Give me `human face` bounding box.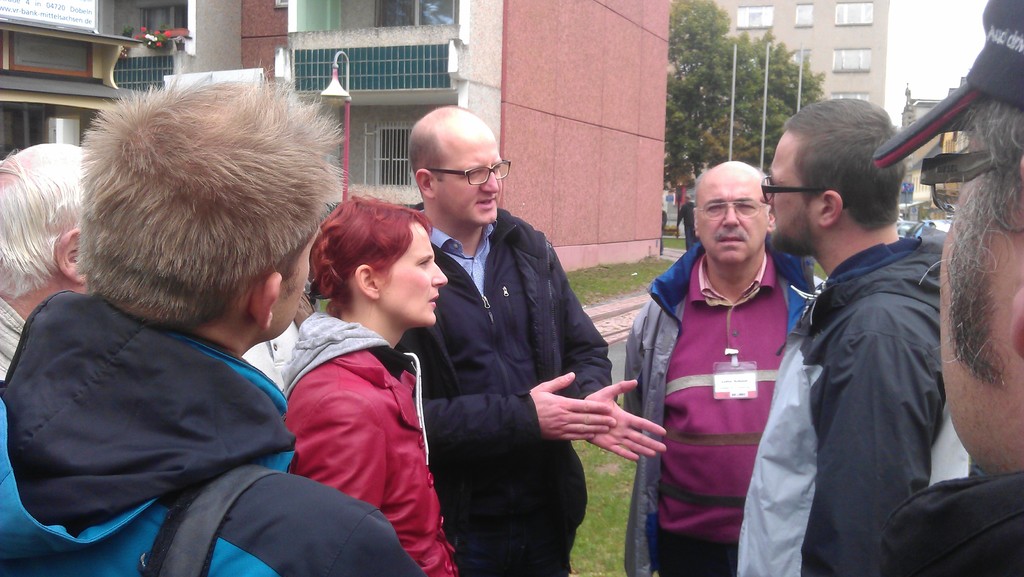
left=698, top=164, right=767, bottom=264.
